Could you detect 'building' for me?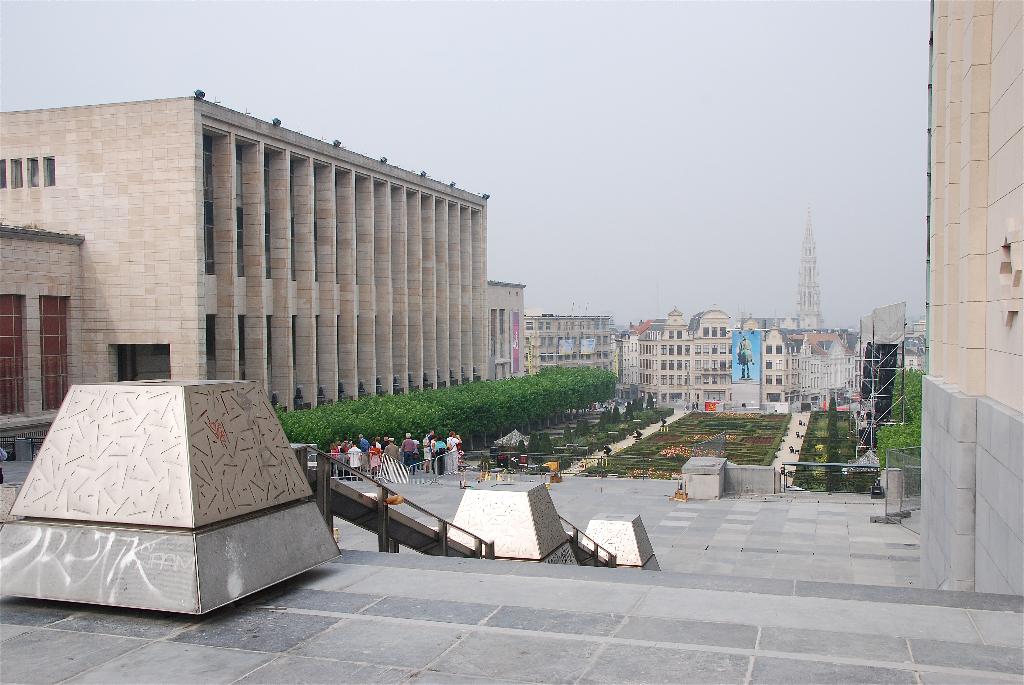
Detection result: [615, 310, 857, 403].
